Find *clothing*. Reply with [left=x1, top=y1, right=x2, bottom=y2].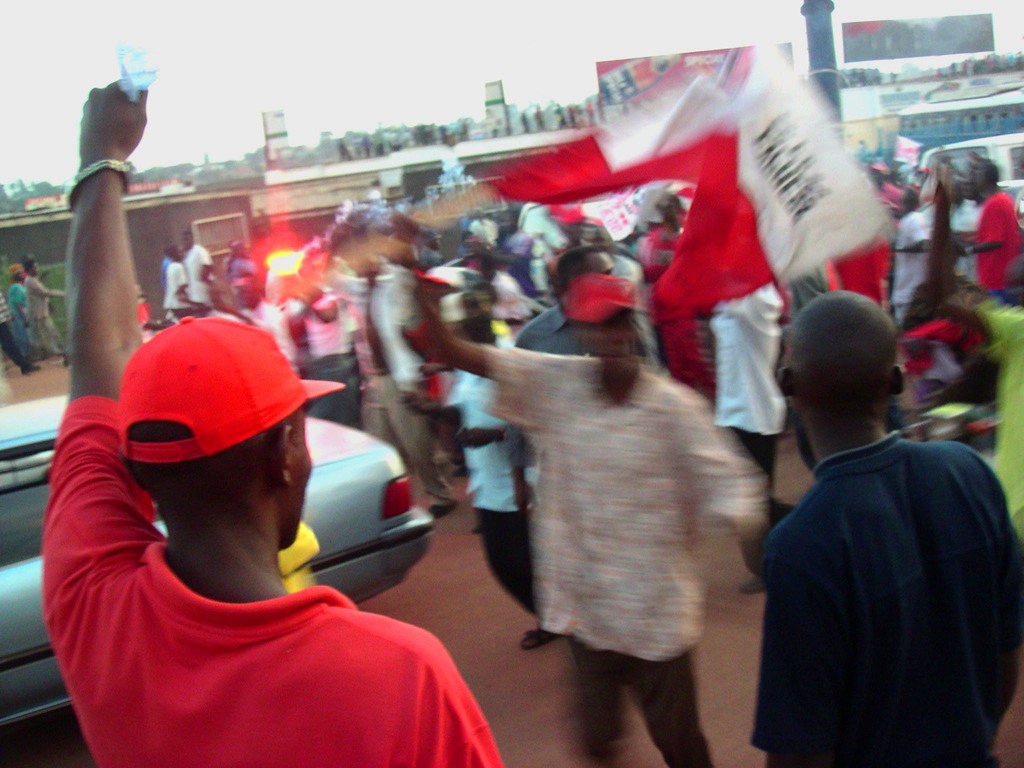
[left=40, top=394, right=509, bottom=767].
